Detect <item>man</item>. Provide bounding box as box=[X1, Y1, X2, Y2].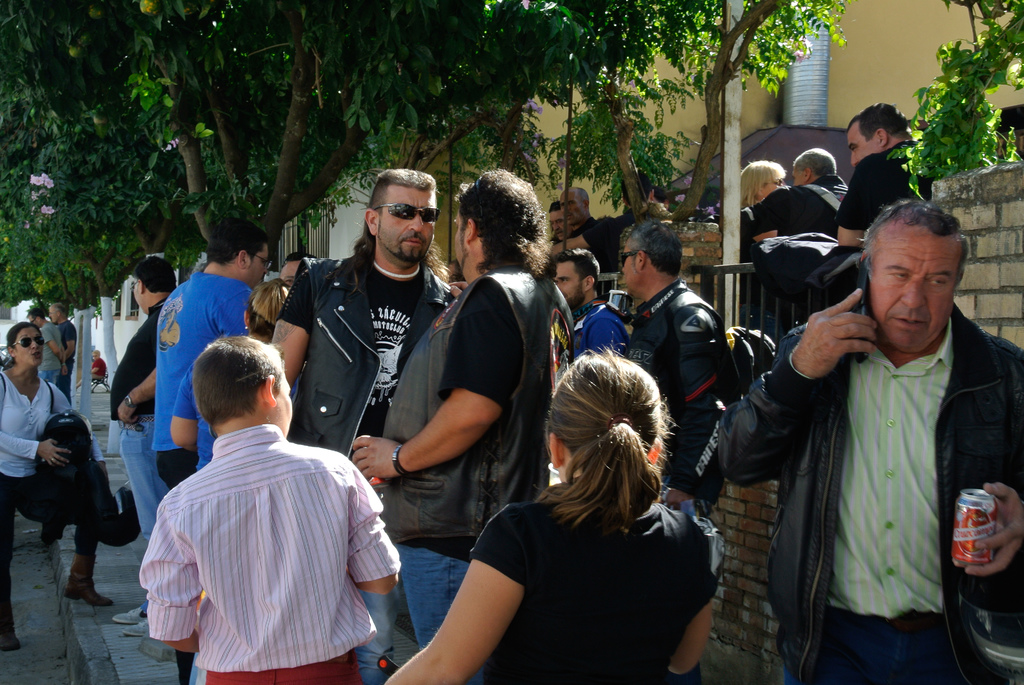
box=[148, 219, 270, 488].
